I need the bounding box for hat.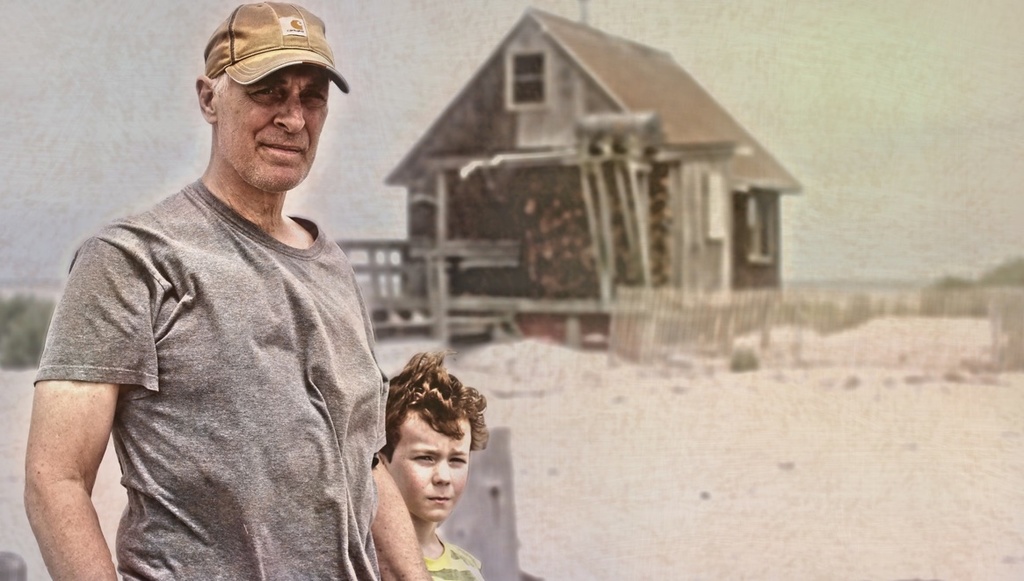
Here it is: box(203, 0, 350, 95).
